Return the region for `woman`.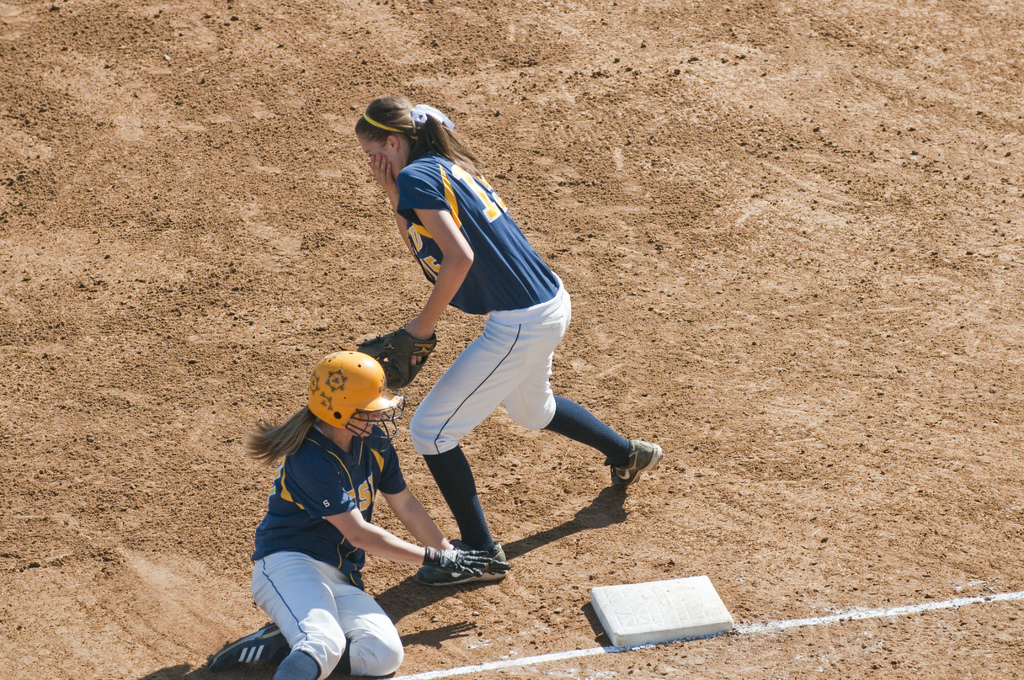
(left=204, top=352, right=510, bottom=679).
